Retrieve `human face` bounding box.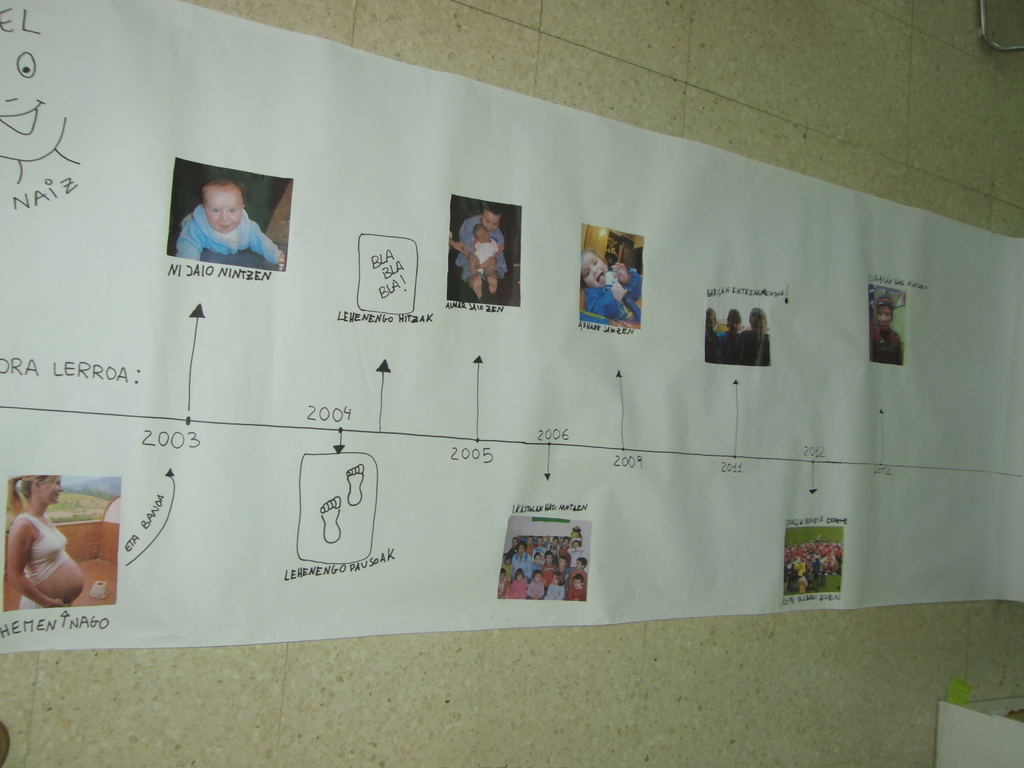
Bounding box: x1=483 y1=211 x2=497 y2=233.
